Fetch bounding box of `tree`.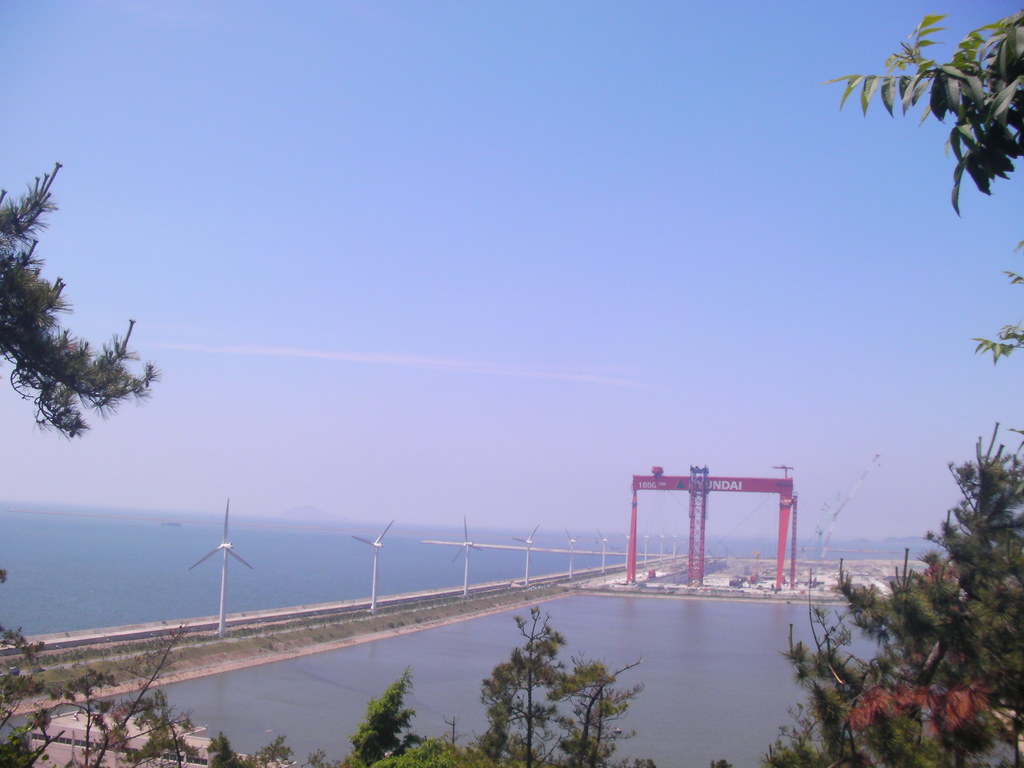
Bbox: (763,419,1023,767).
